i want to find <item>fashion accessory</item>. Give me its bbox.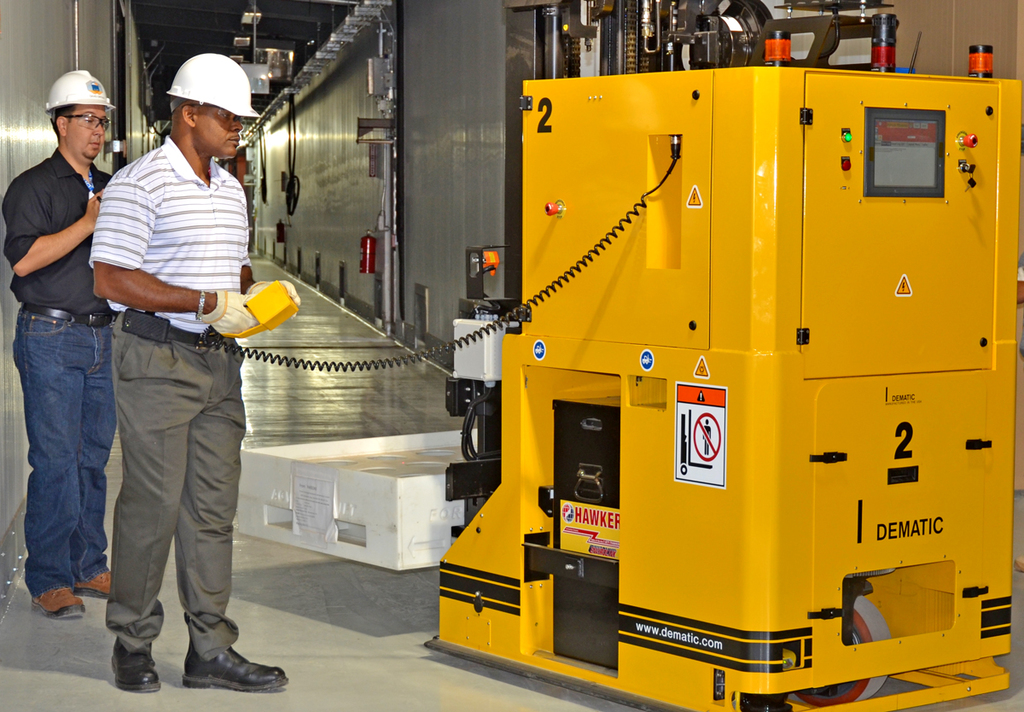
bbox(17, 301, 113, 327).
